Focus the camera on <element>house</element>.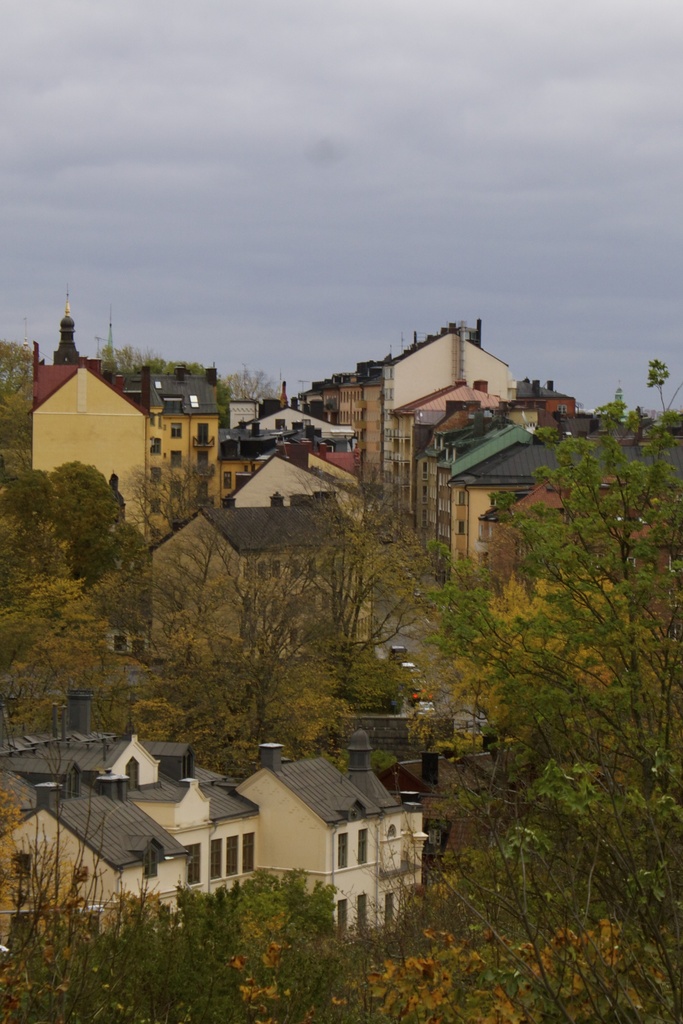
Focus region: x1=231, y1=449, x2=377, y2=528.
